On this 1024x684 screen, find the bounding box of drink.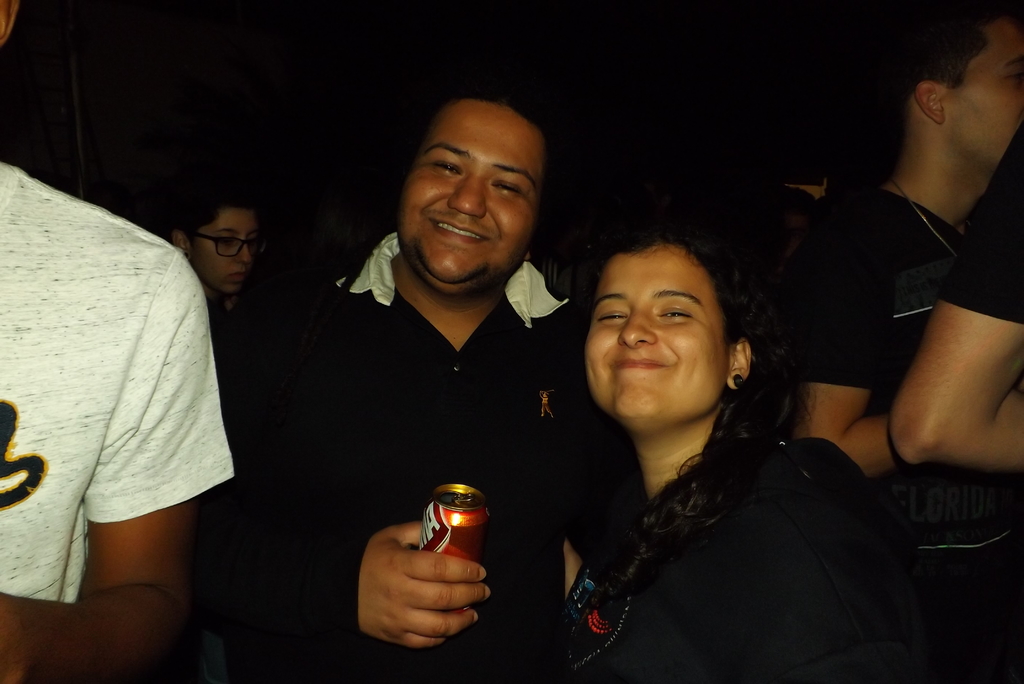
Bounding box: <box>410,483,502,599</box>.
